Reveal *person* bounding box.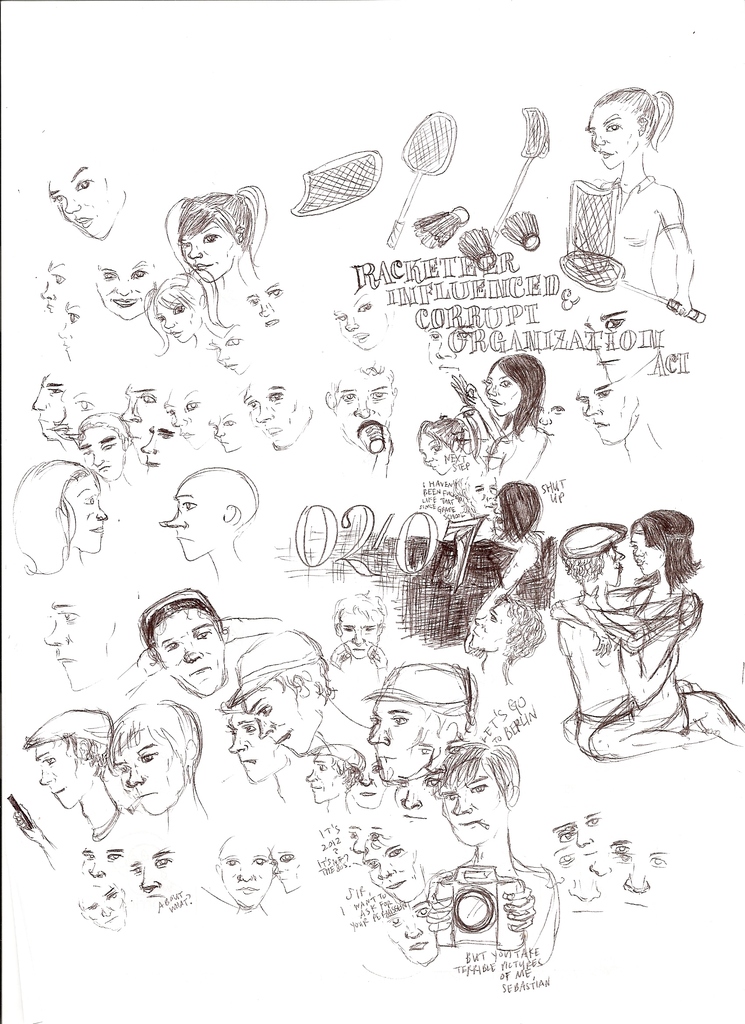
Revealed: [37,259,82,326].
